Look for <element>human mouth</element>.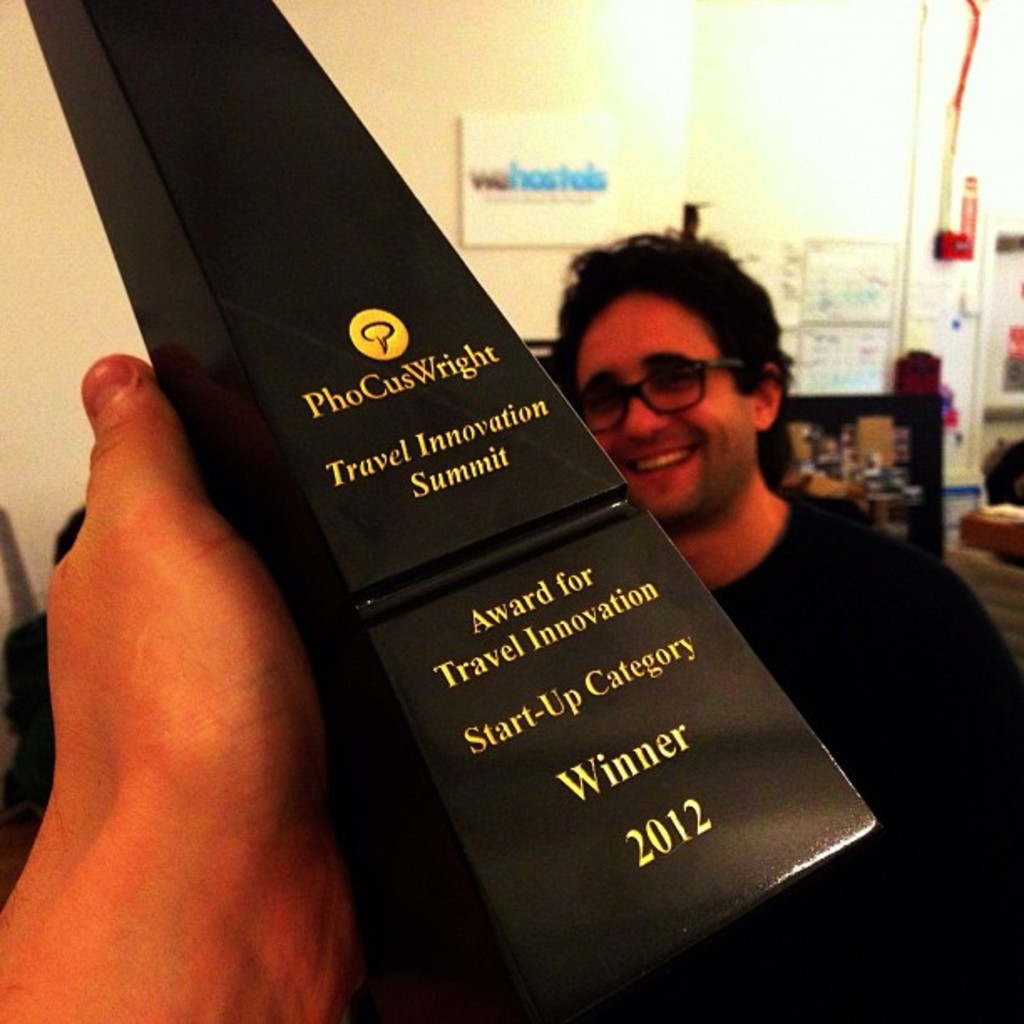
Found: {"left": 622, "top": 440, "right": 694, "bottom": 484}.
